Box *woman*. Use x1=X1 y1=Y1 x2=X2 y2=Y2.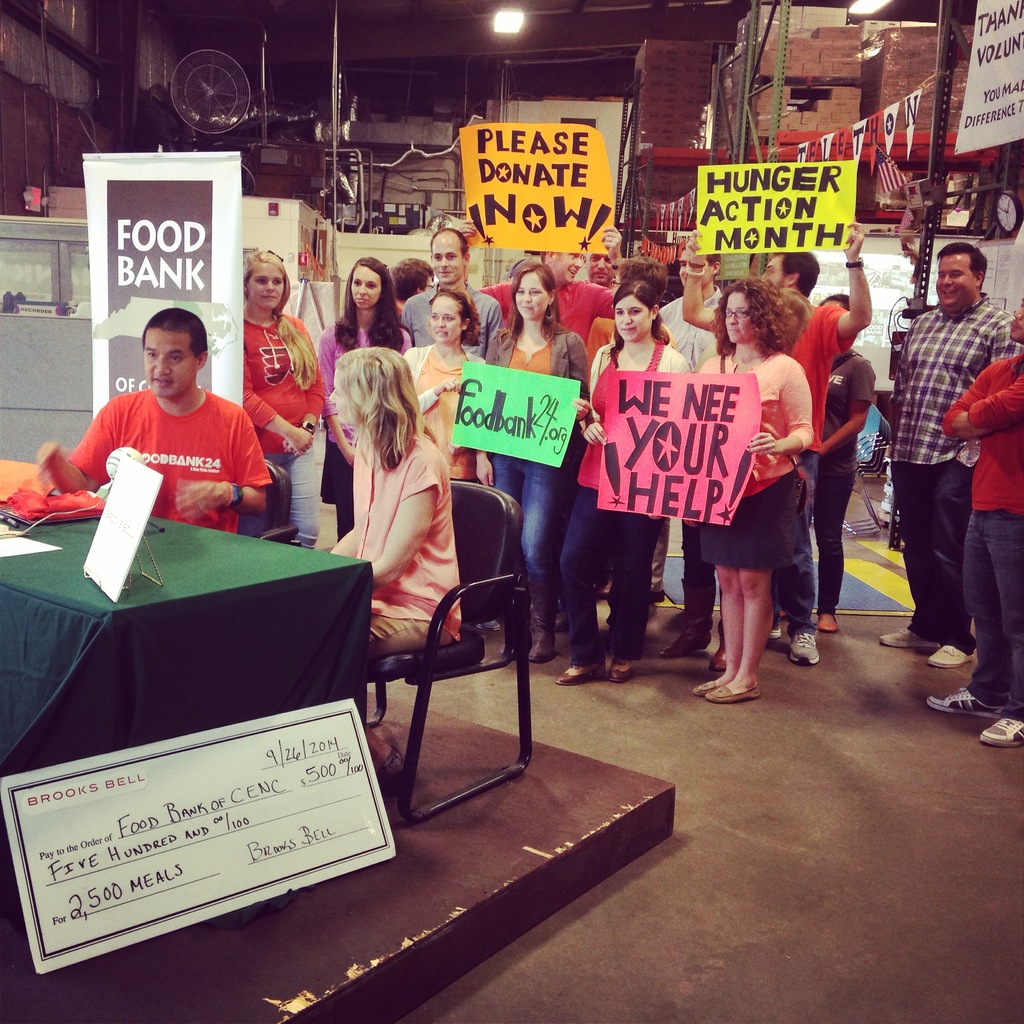
x1=481 y1=256 x2=586 y2=674.
